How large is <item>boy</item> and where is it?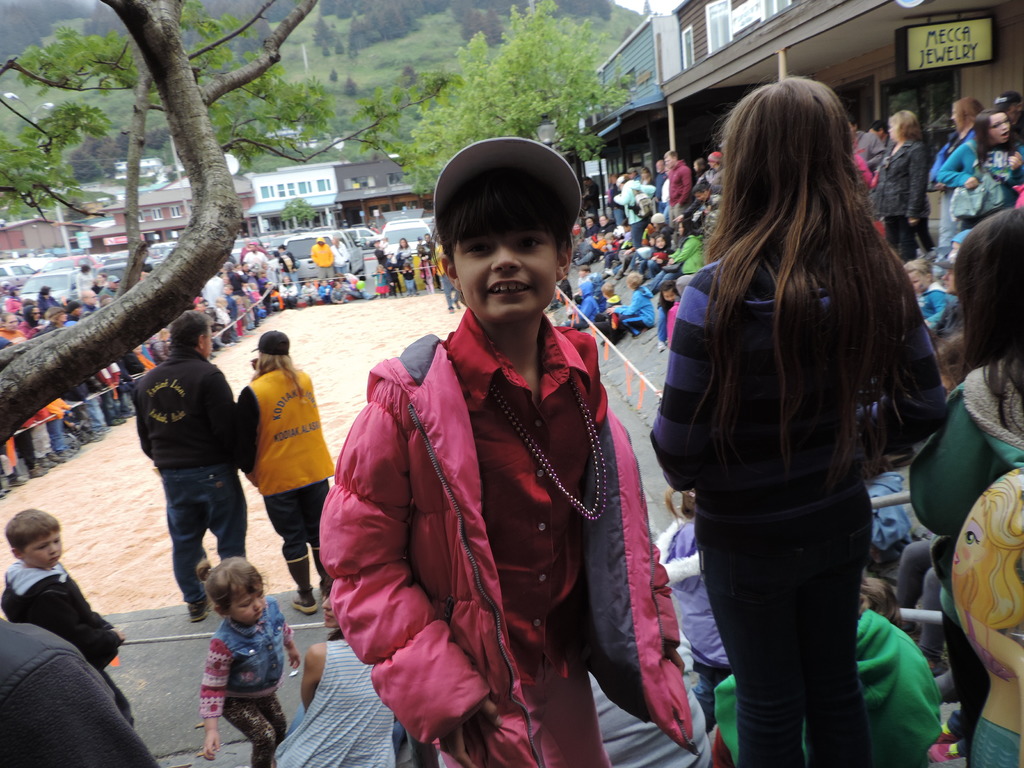
Bounding box: detection(312, 137, 692, 767).
